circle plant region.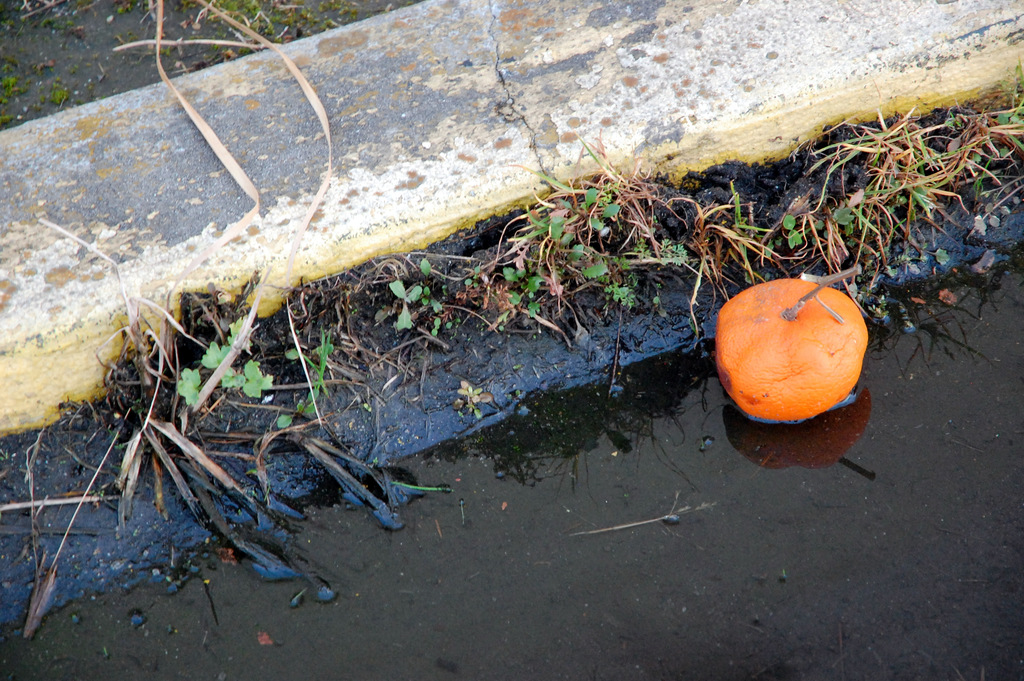
Region: rect(604, 259, 641, 314).
